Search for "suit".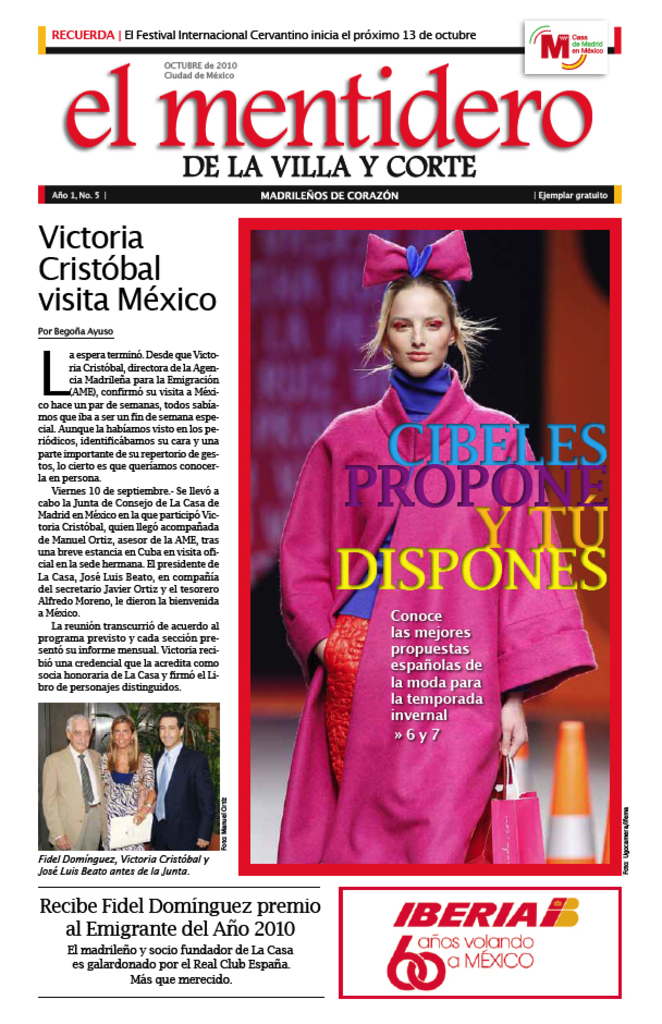
Found at <region>37, 741, 105, 850</region>.
